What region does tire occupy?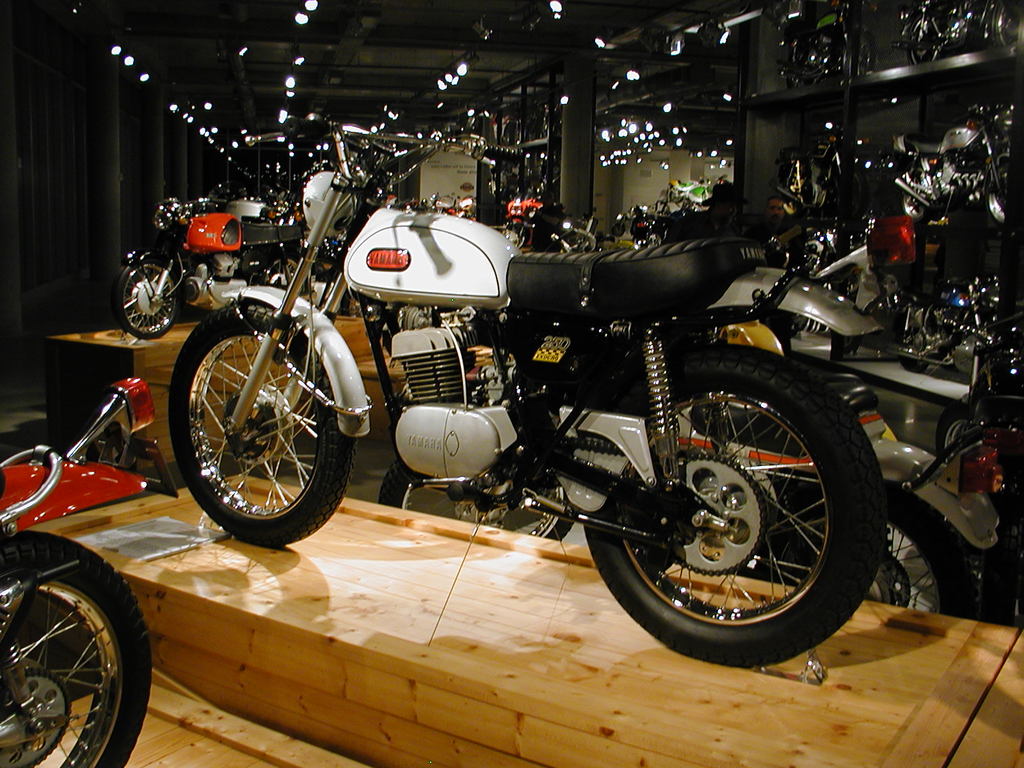
[907,17,938,65].
